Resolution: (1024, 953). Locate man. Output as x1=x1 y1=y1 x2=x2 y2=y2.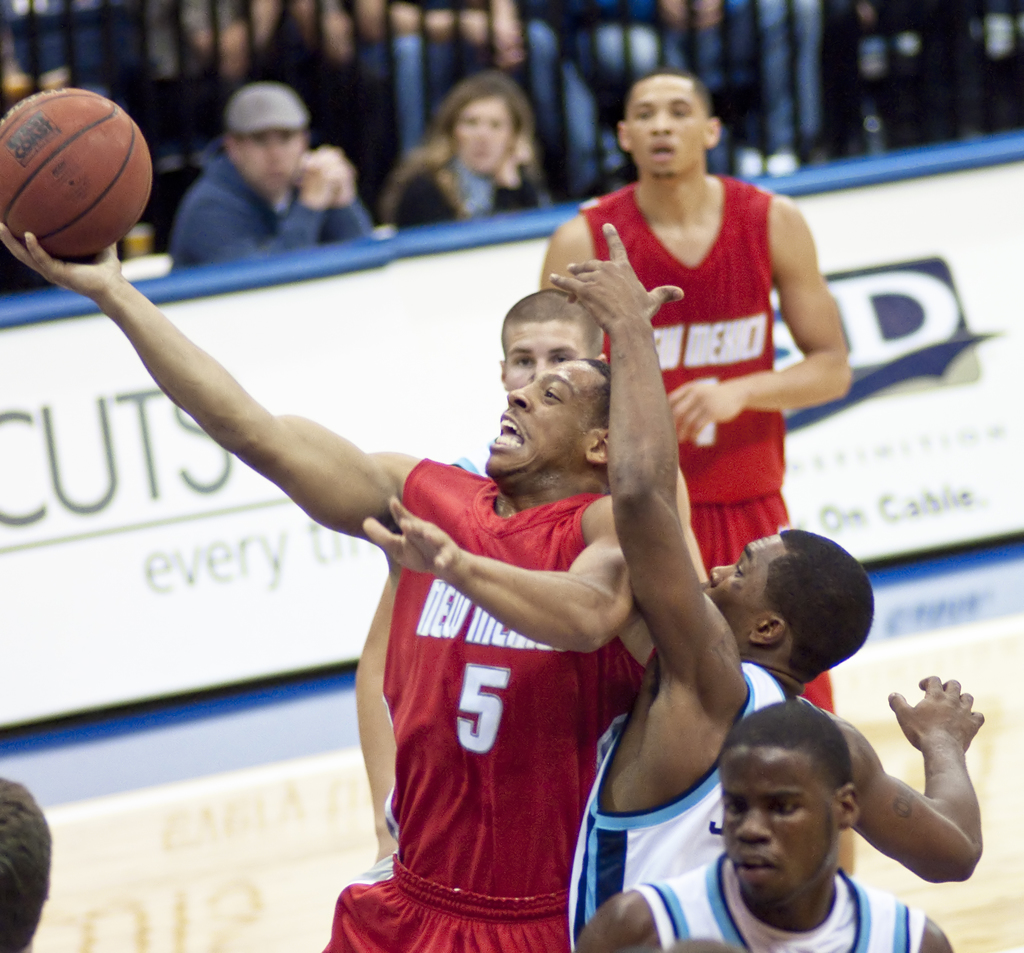
x1=0 y1=217 x2=659 y2=949.
